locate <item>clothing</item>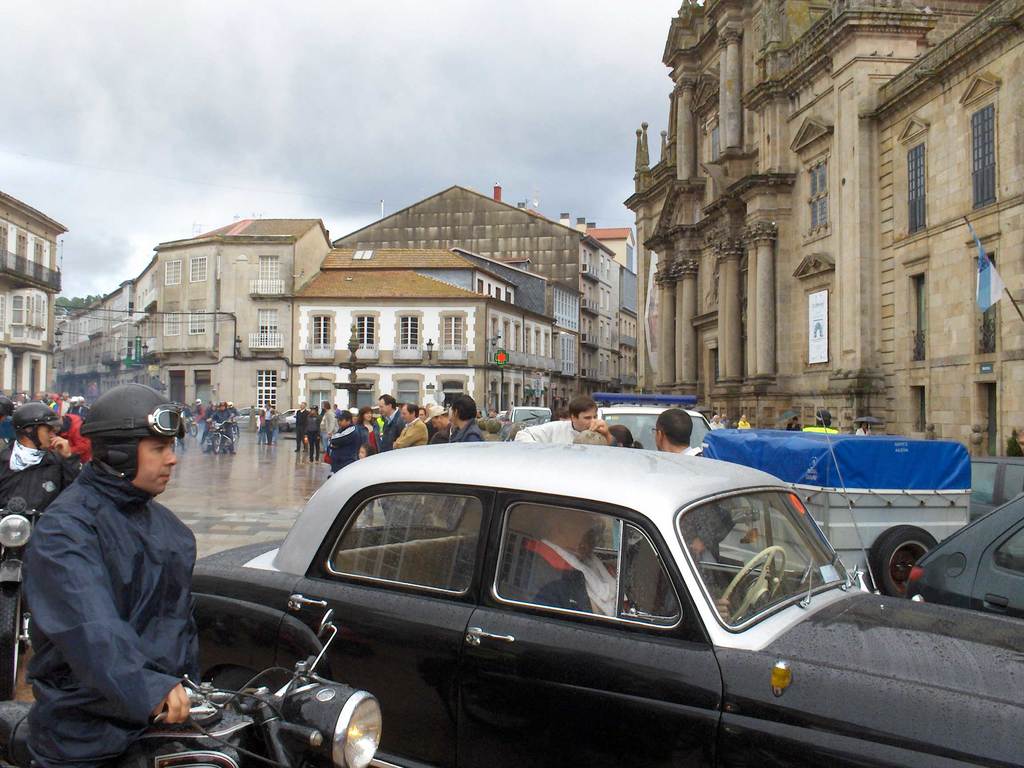
select_region(636, 430, 728, 570)
